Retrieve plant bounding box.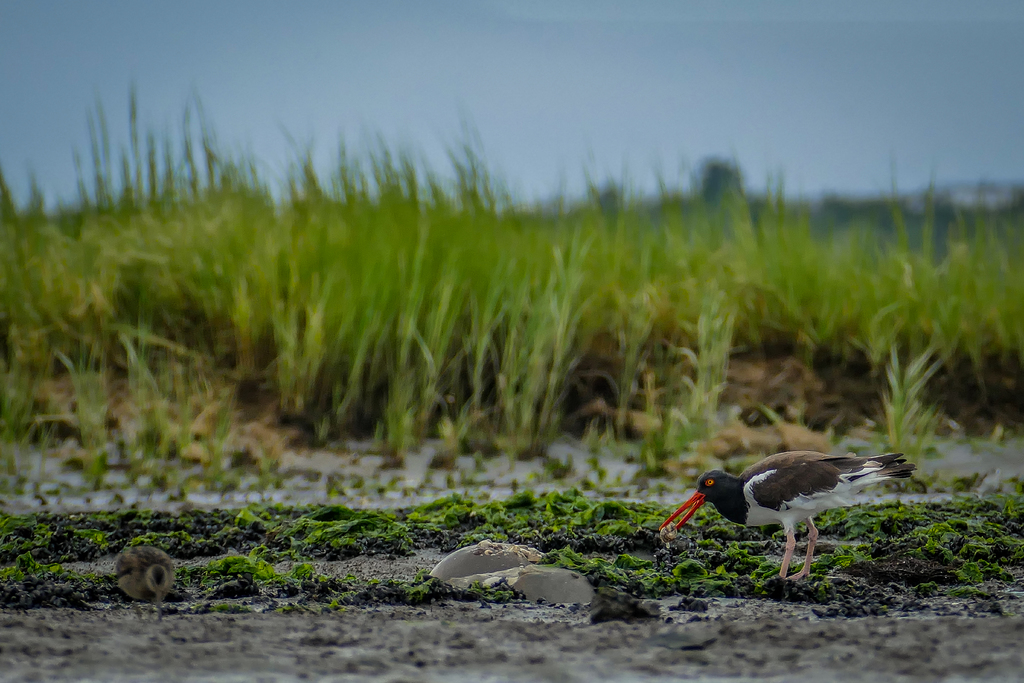
Bounding box: [x1=663, y1=297, x2=756, y2=457].
